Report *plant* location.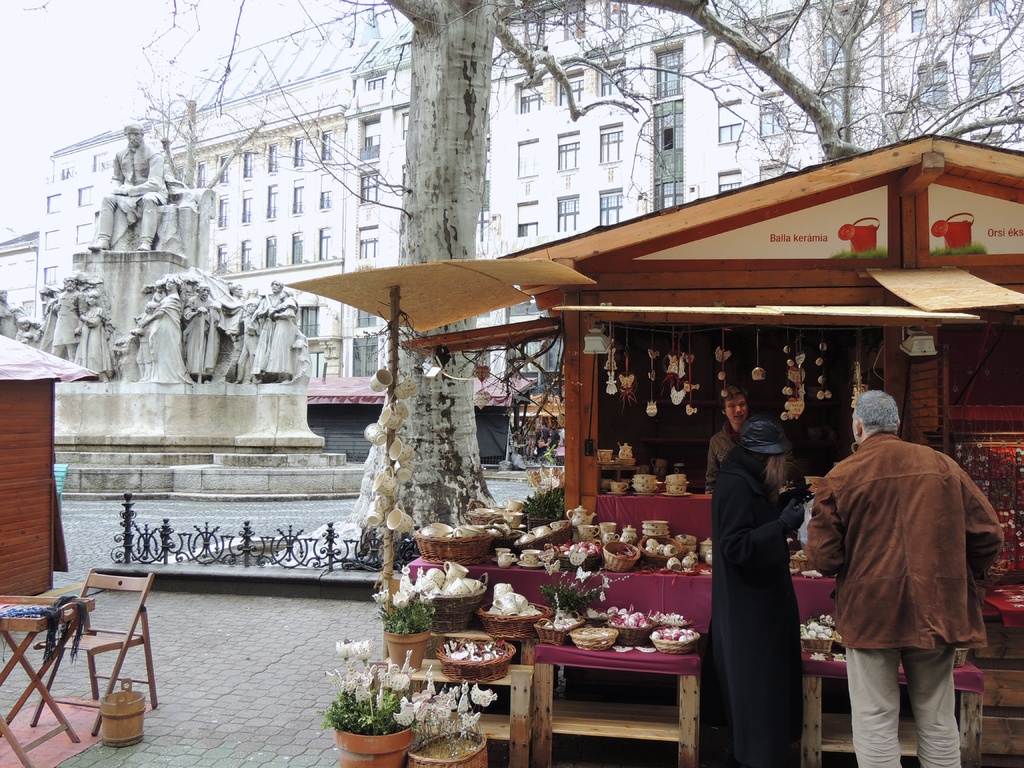
Report: pyautogui.locateOnScreen(308, 655, 414, 744).
